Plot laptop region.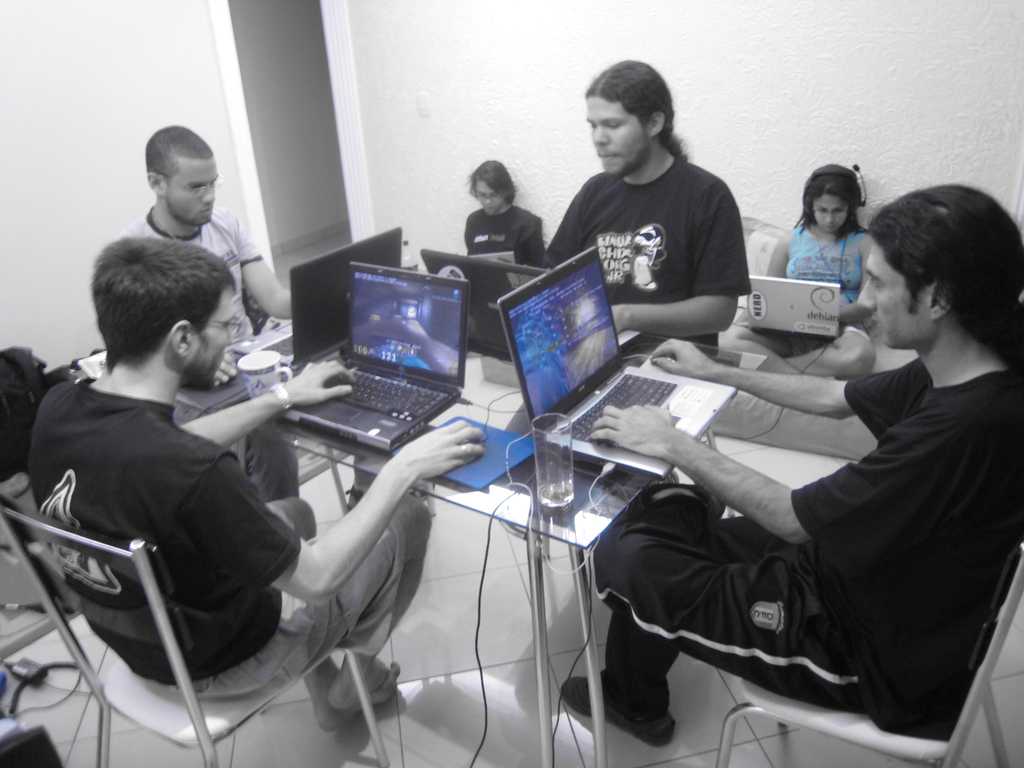
Plotted at l=497, t=246, r=738, b=484.
